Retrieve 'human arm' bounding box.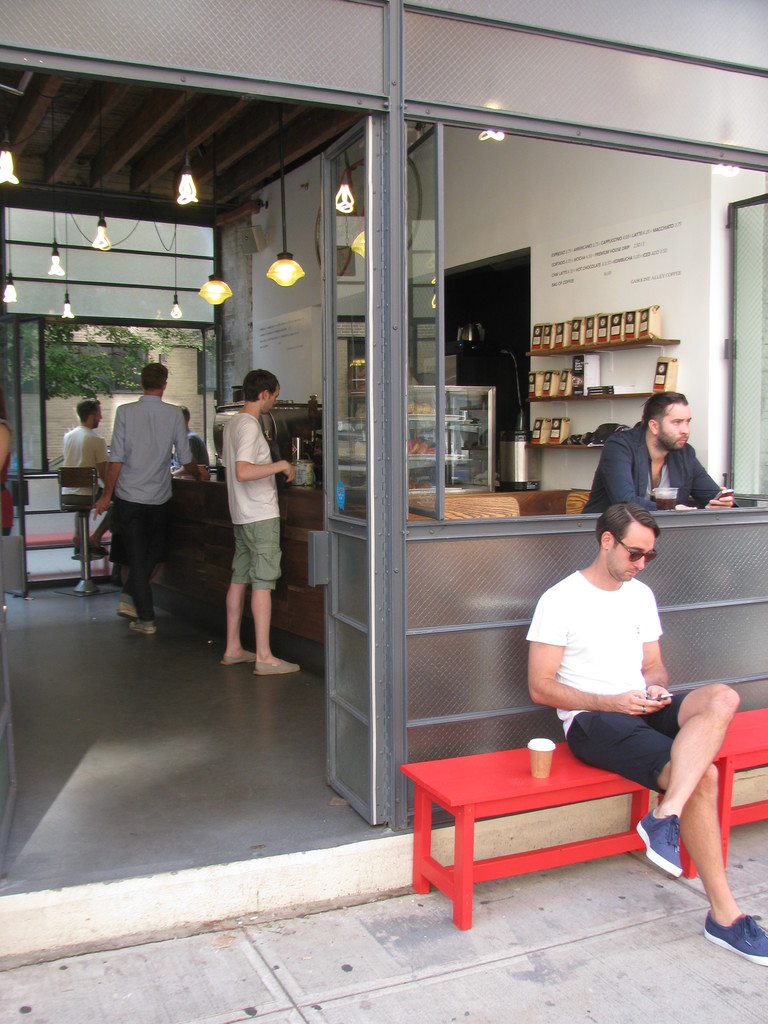
Bounding box: box(177, 426, 202, 481).
